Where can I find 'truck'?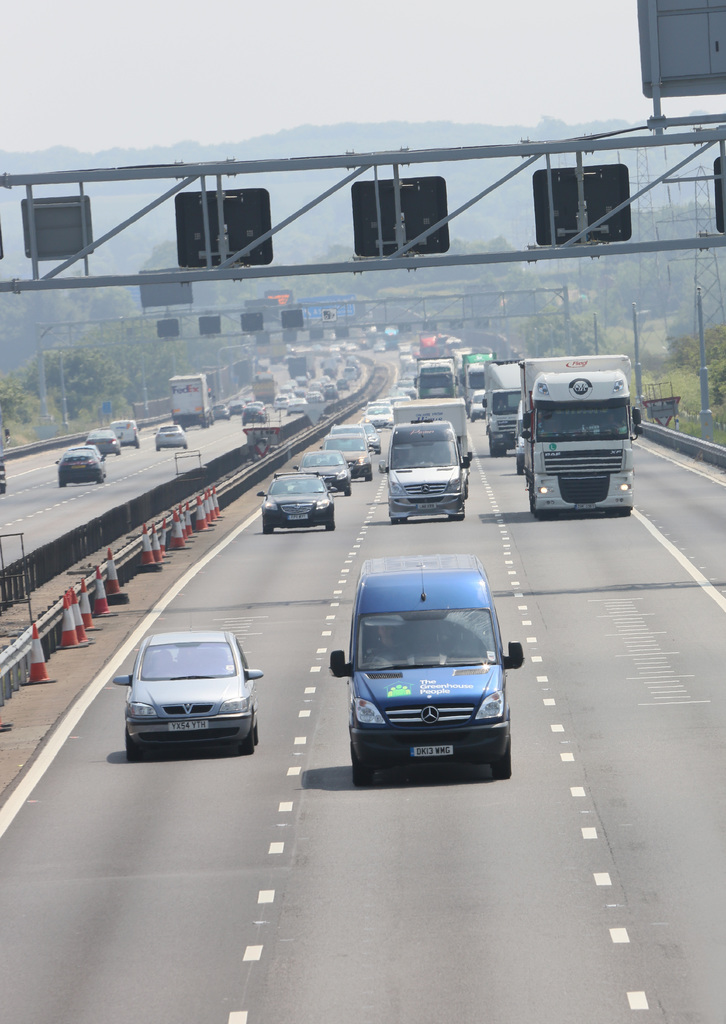
You can find it at {"left": 168, "top": 372, "right": 216, "bottom": 429}.
